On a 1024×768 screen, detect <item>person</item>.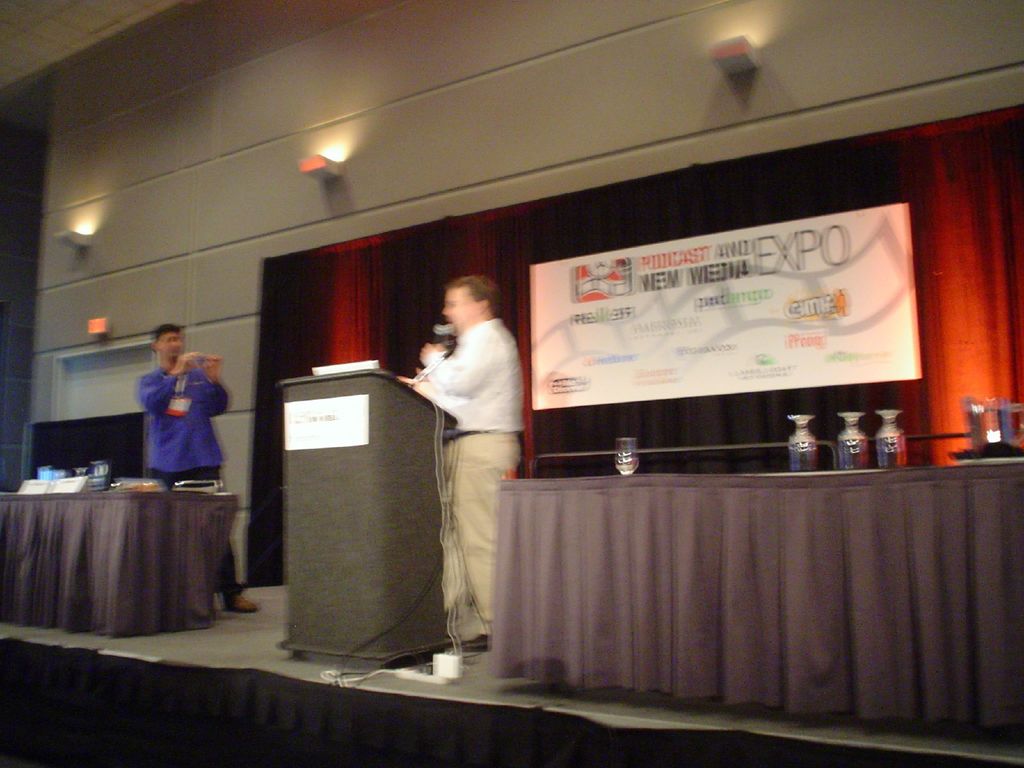
rect(148, 319, 250, 616).
